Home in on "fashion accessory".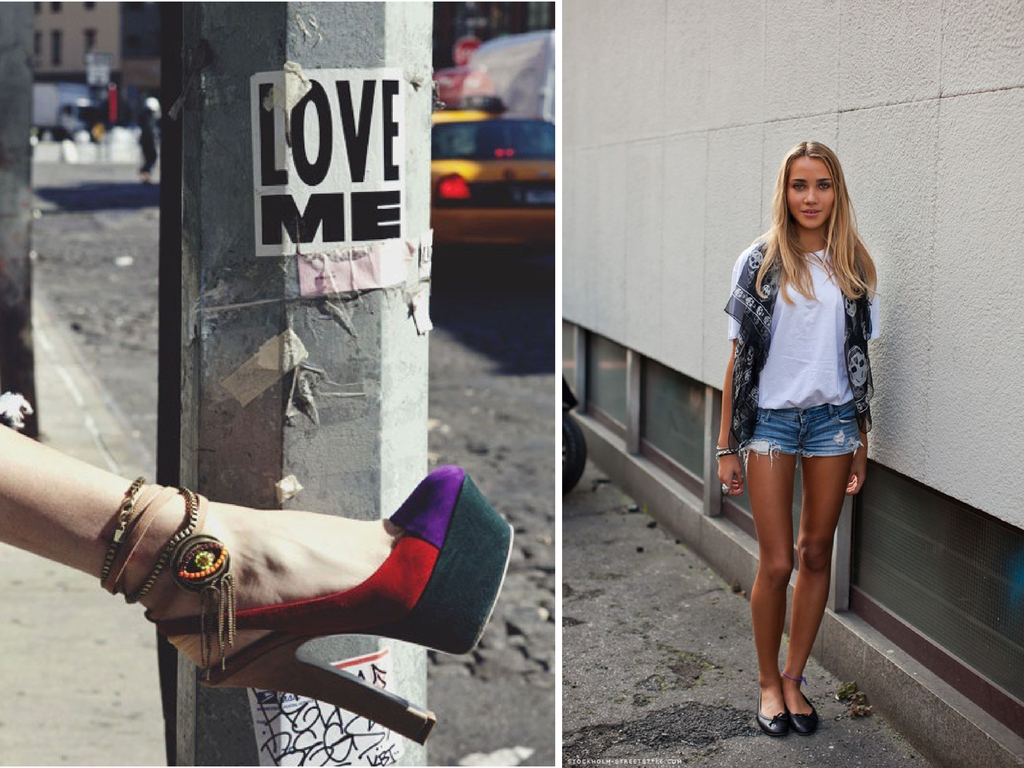
Homed in at x1=762, y1=711, x2=790, y2=739.
